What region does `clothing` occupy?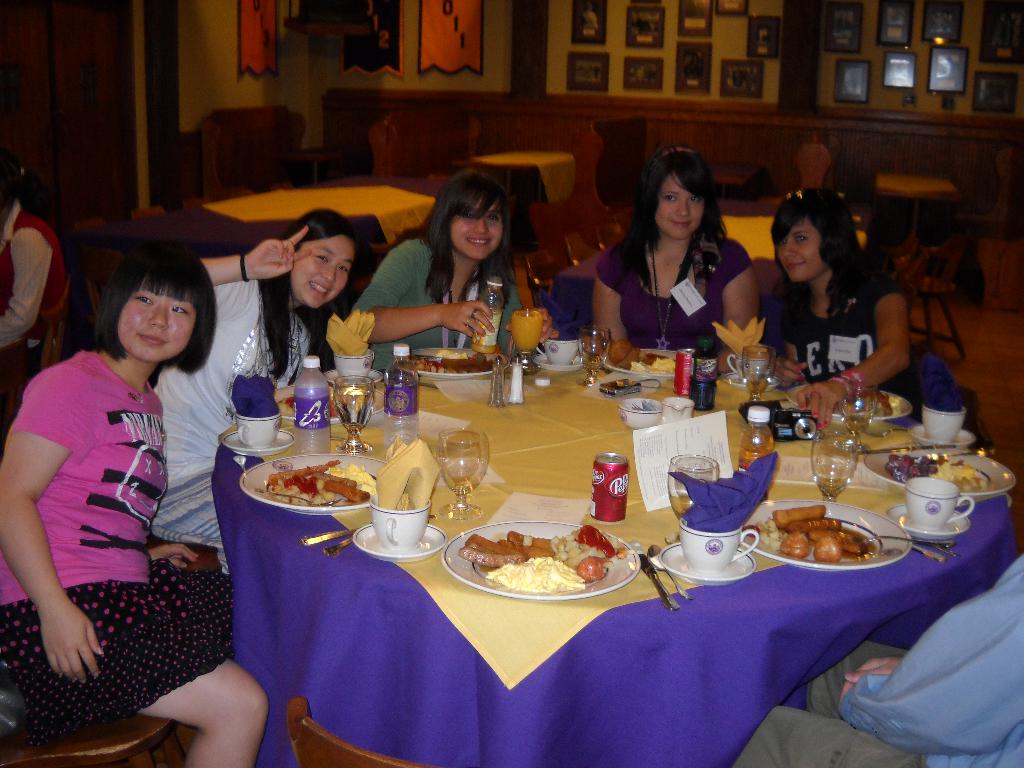
l=595, t=236, r=753, b=358.
